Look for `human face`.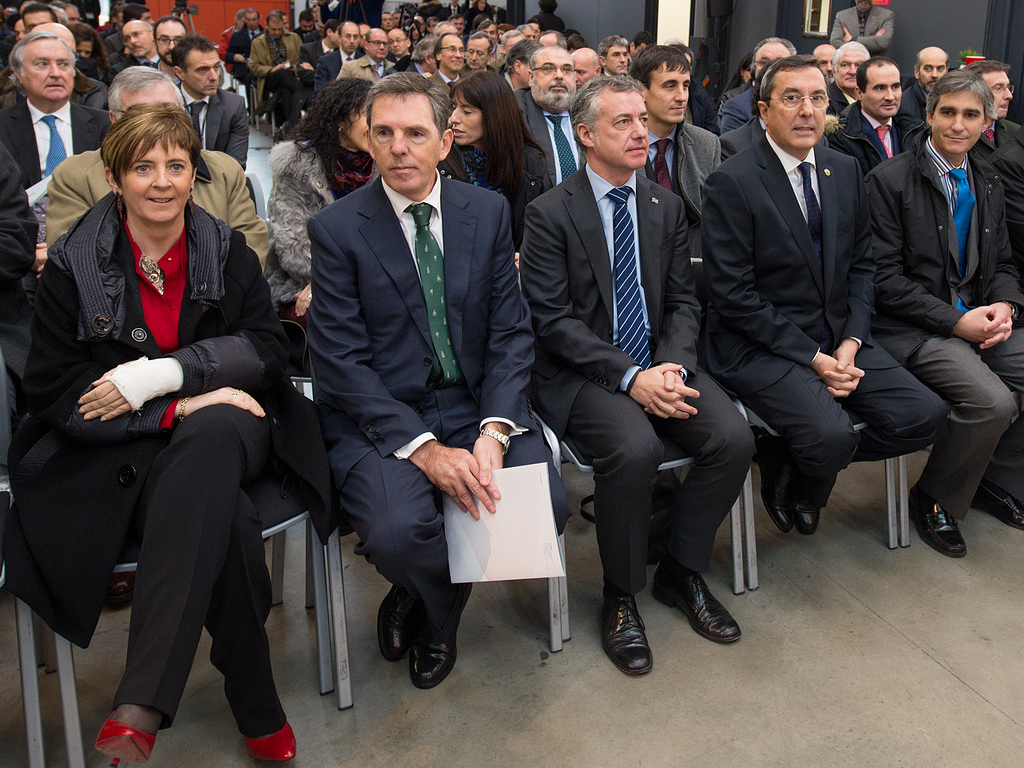
Found: <bbox>124, 143, 194, 224</bbox>.
